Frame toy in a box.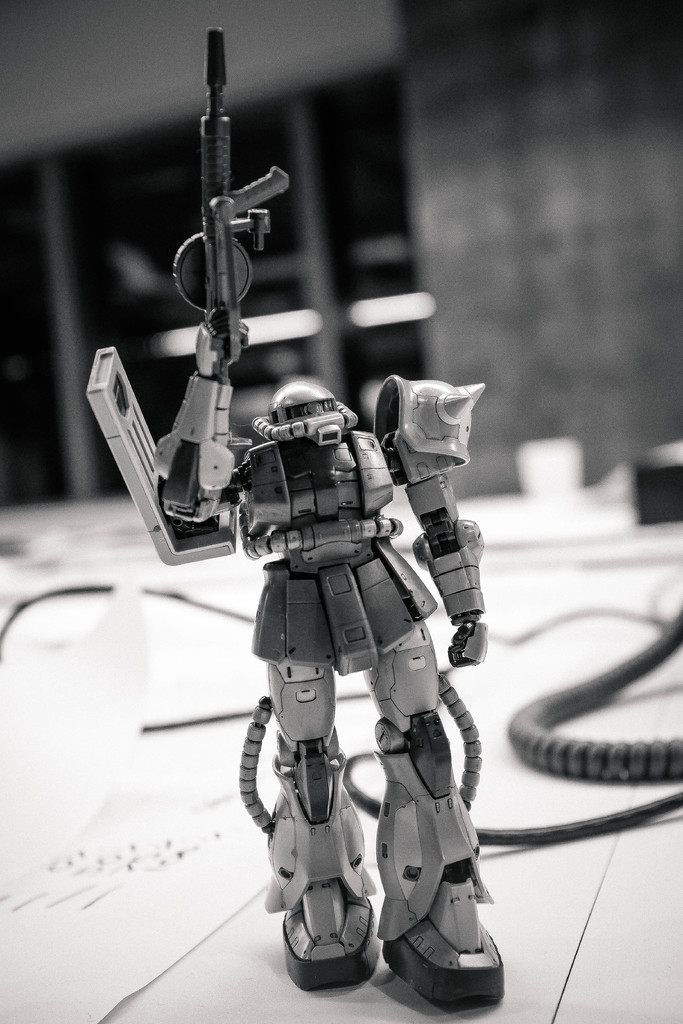
93, 323, 506, 1000.
